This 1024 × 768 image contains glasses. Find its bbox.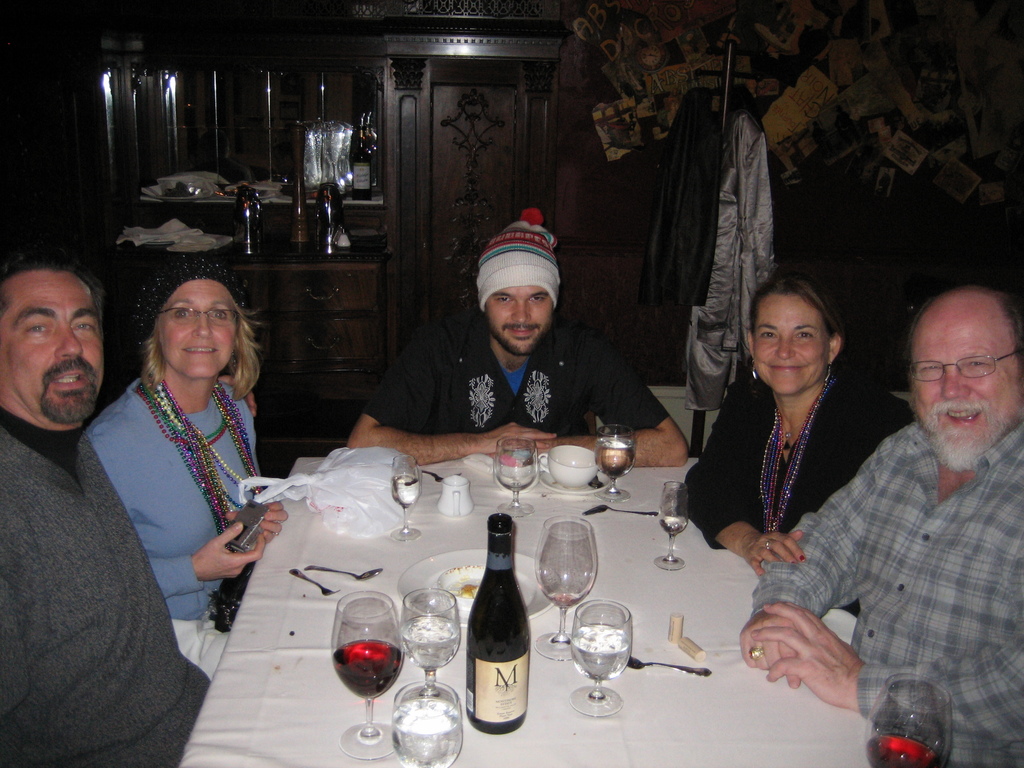
(157,305,241,329).
